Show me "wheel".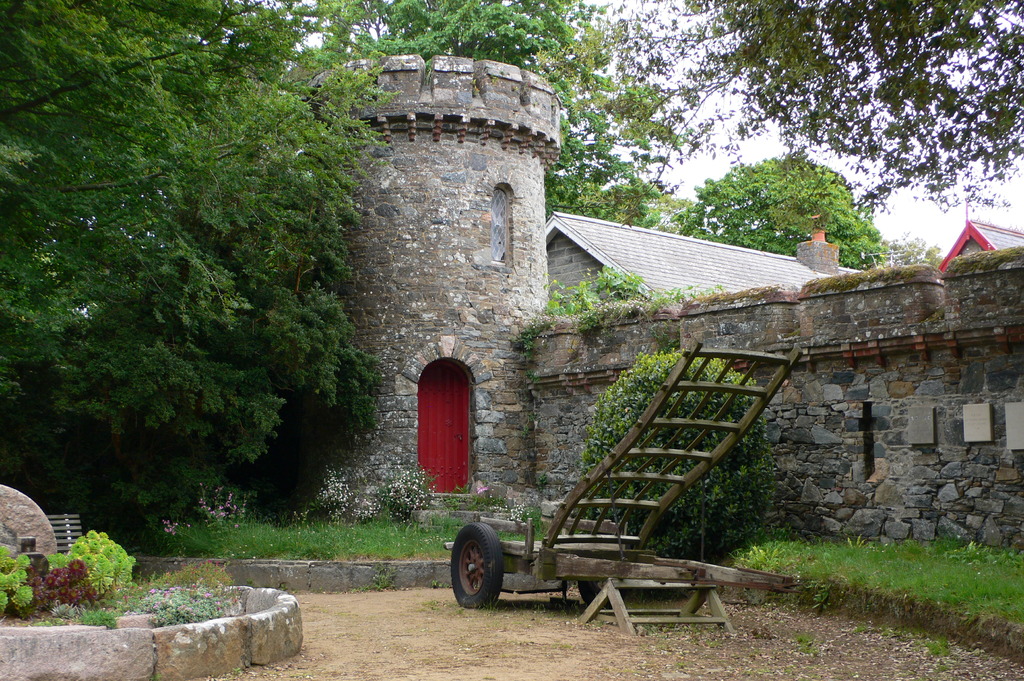
"wheel" is here: {"left": 448, "top": 518, "right": 504, "bottom": 608}.
